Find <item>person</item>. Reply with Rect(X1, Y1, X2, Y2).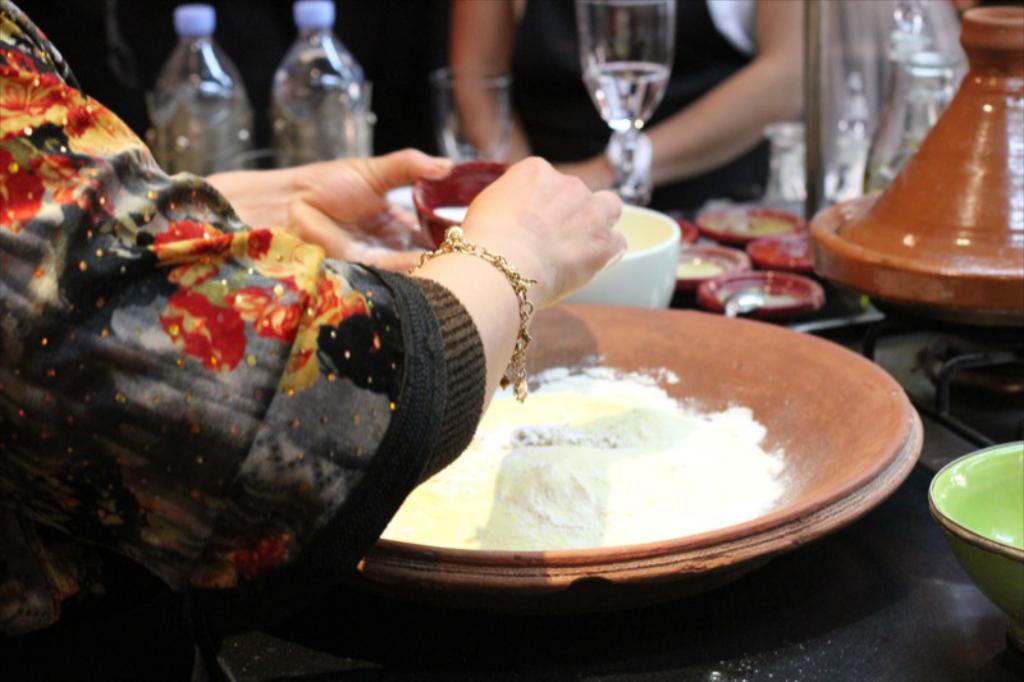
Rect(0, 3, 630, 681).
